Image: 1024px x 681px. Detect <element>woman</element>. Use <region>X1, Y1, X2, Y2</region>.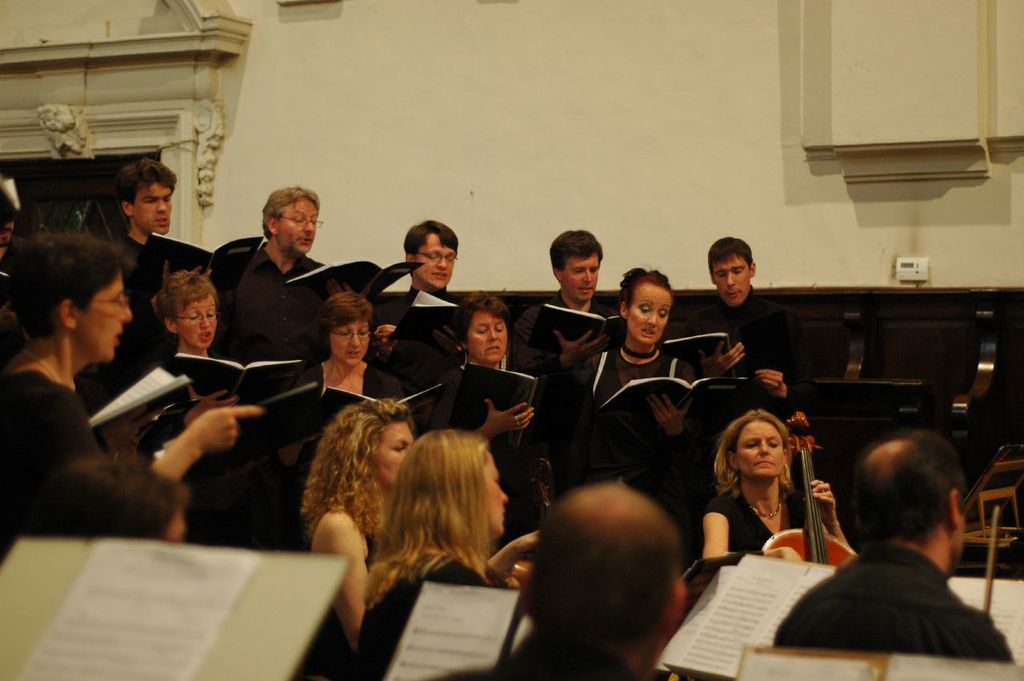
<region>302, 397, 420, 680</region>.
